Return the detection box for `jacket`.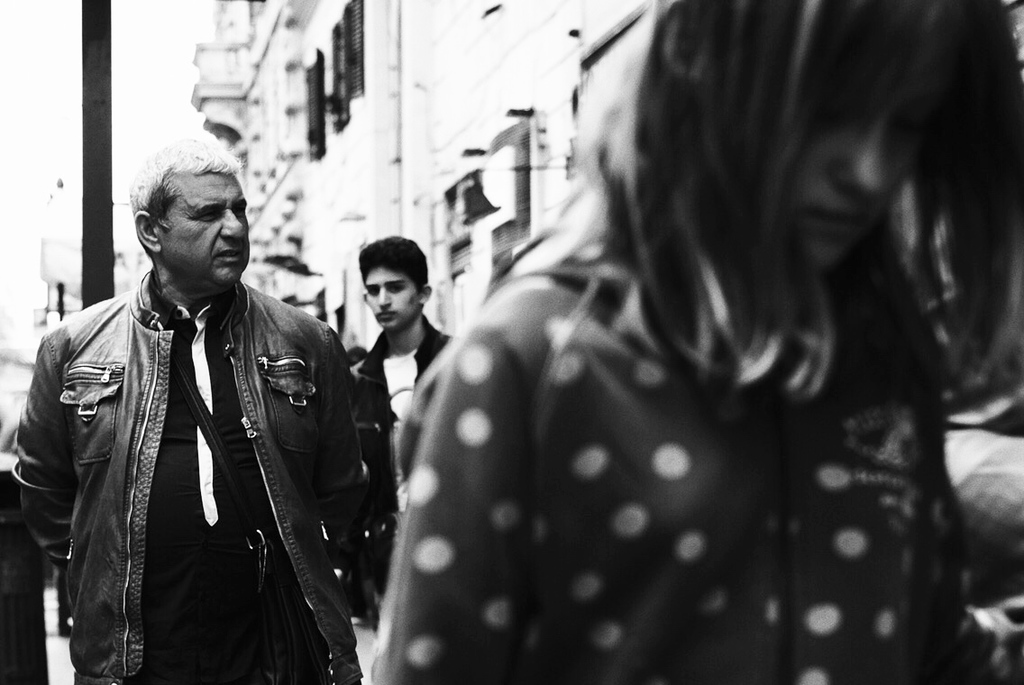
[5, 234, 379, 684].
